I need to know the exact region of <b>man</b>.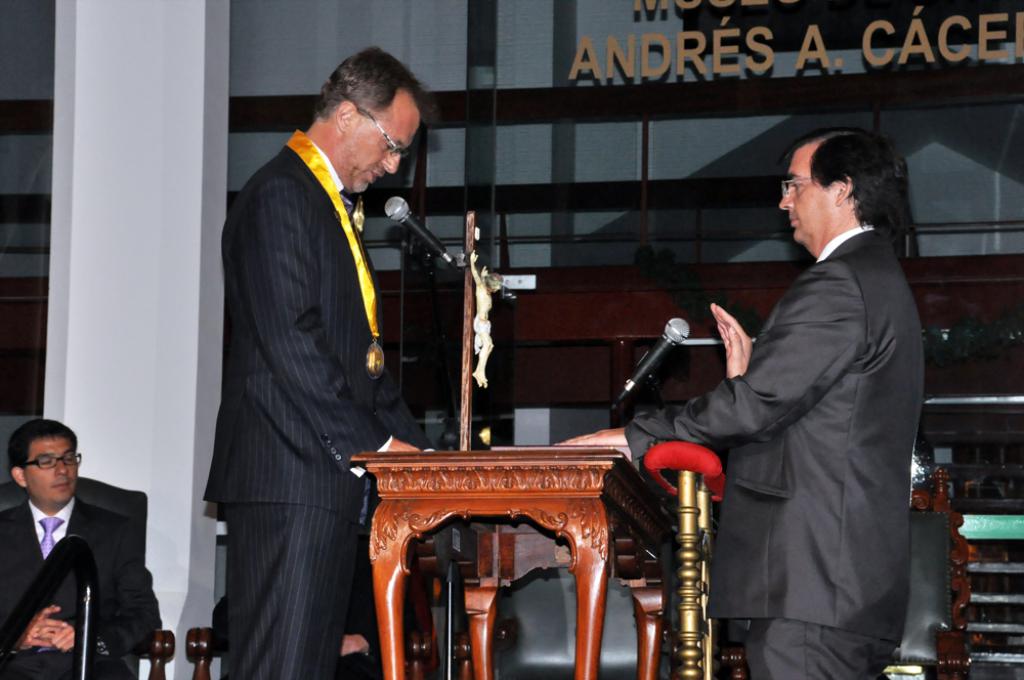
Region: (203, 43, 436, 679).
